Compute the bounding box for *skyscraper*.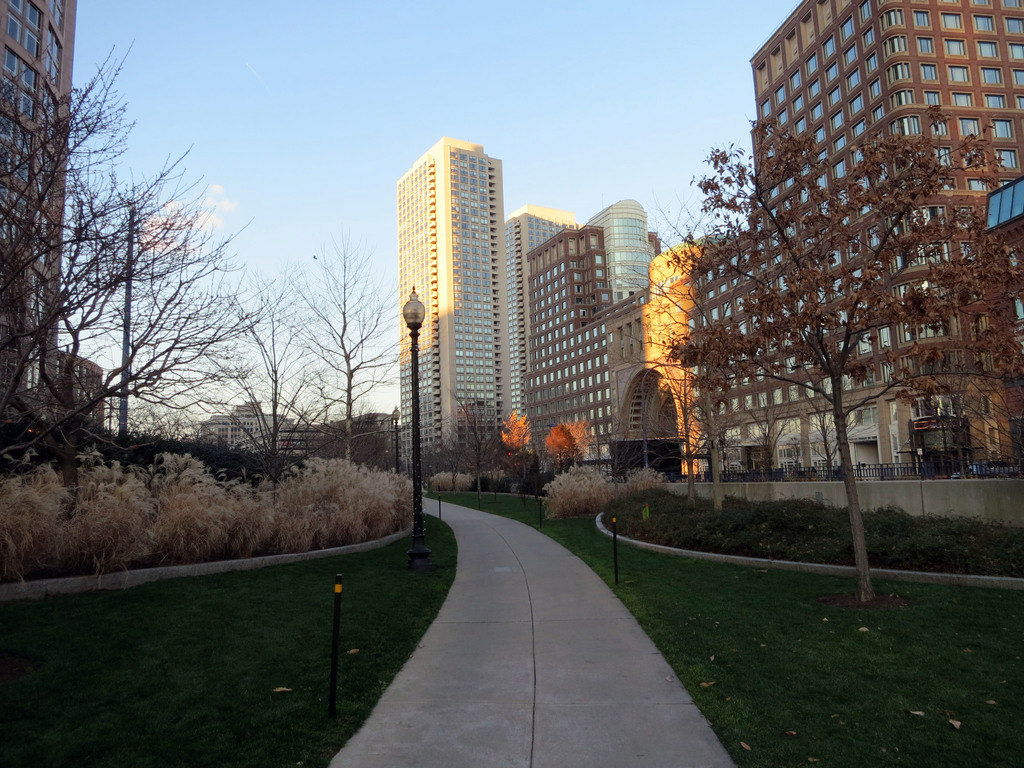
0,0,83,437.
